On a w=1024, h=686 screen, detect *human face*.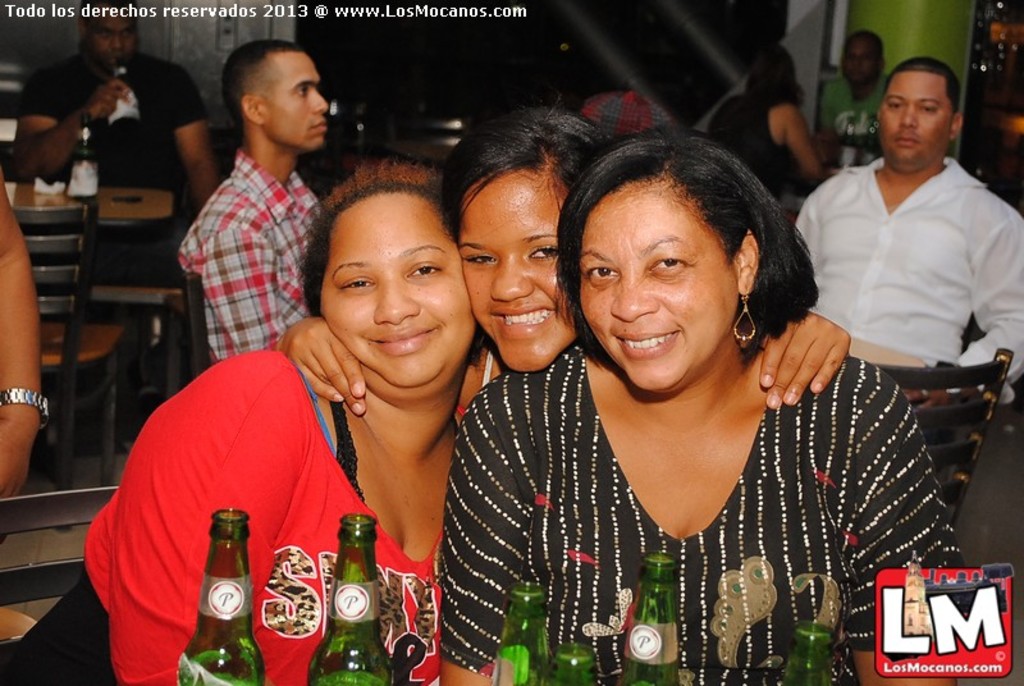
left=87, top=3, right=136, bottom=67.
